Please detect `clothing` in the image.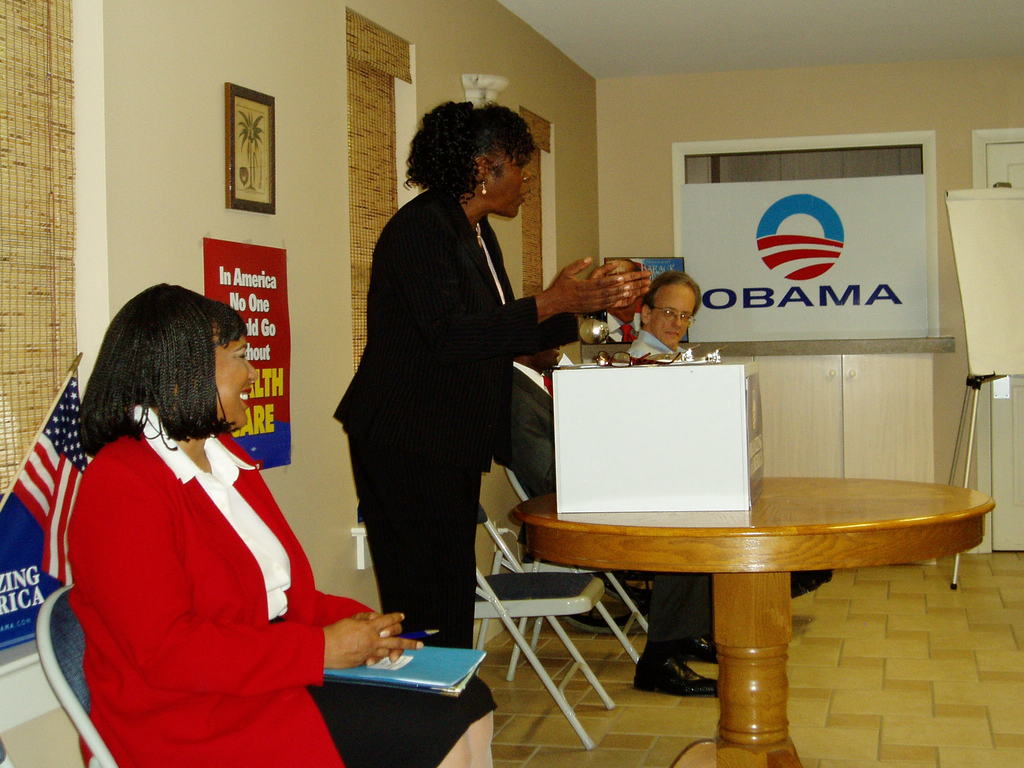
[x1=632, y1=316, x2=693, y2=358].
